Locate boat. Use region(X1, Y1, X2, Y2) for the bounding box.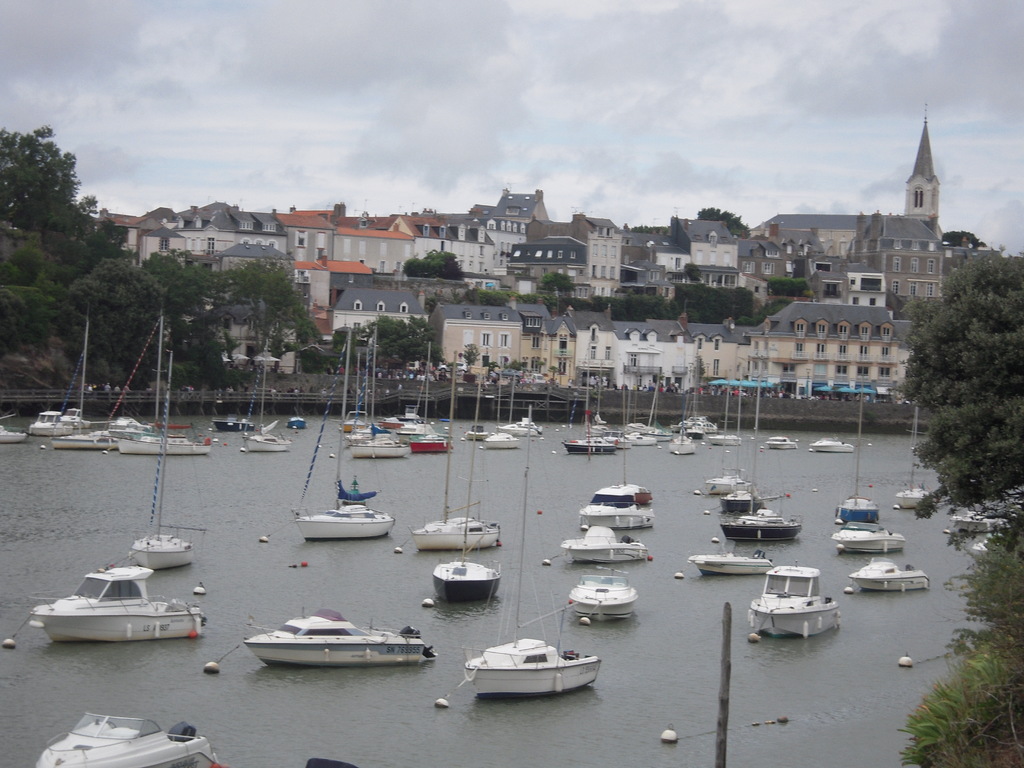
region(51, 300, 120, 450).
